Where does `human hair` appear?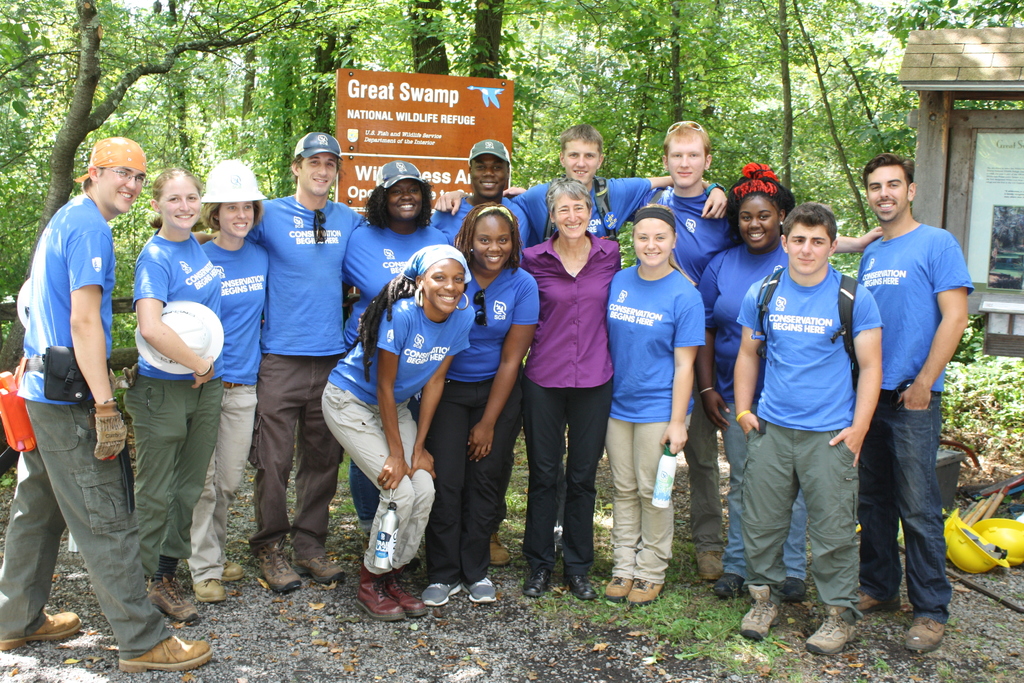
Appears at BBox(725, 173, 796, 240).
